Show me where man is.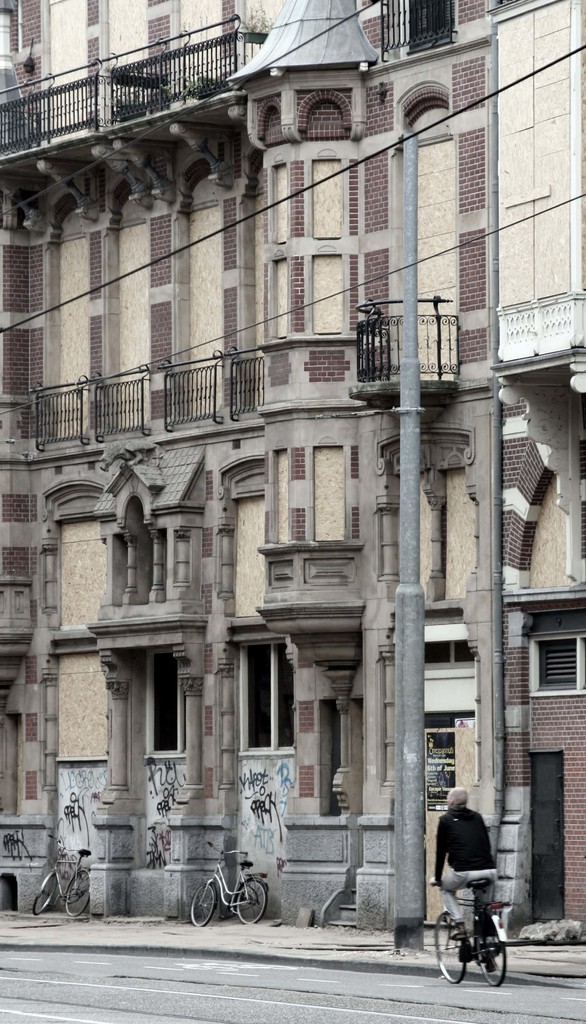
man is at {"x1": 437, "y1": 792, "x2": 519, "y2": 954}.
